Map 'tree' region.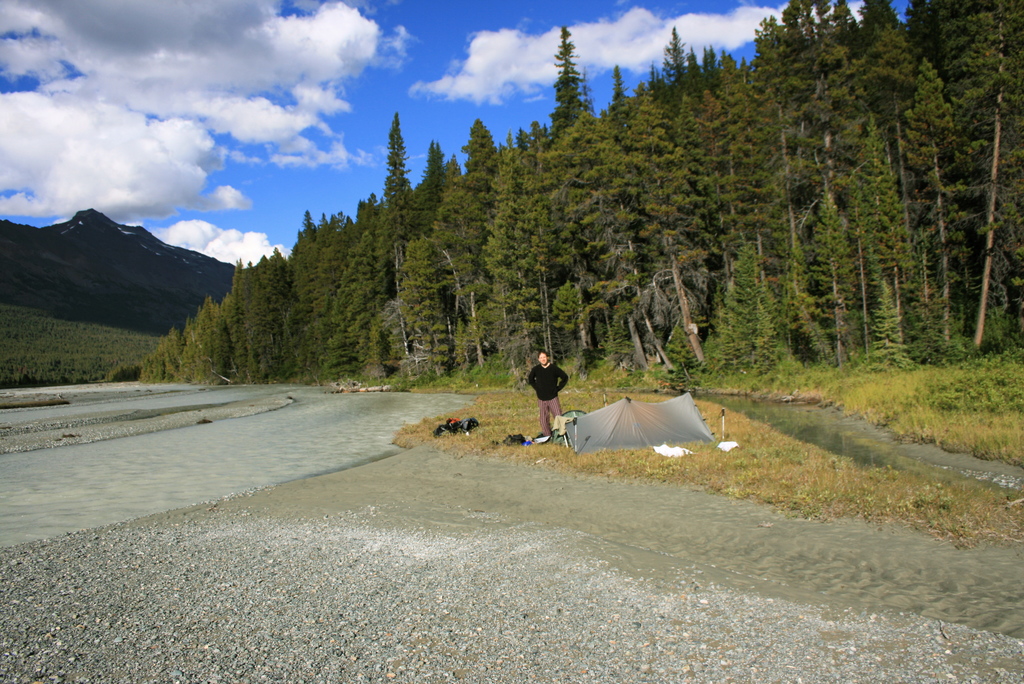
Mapped to <box>893,54,985,354</box>.
